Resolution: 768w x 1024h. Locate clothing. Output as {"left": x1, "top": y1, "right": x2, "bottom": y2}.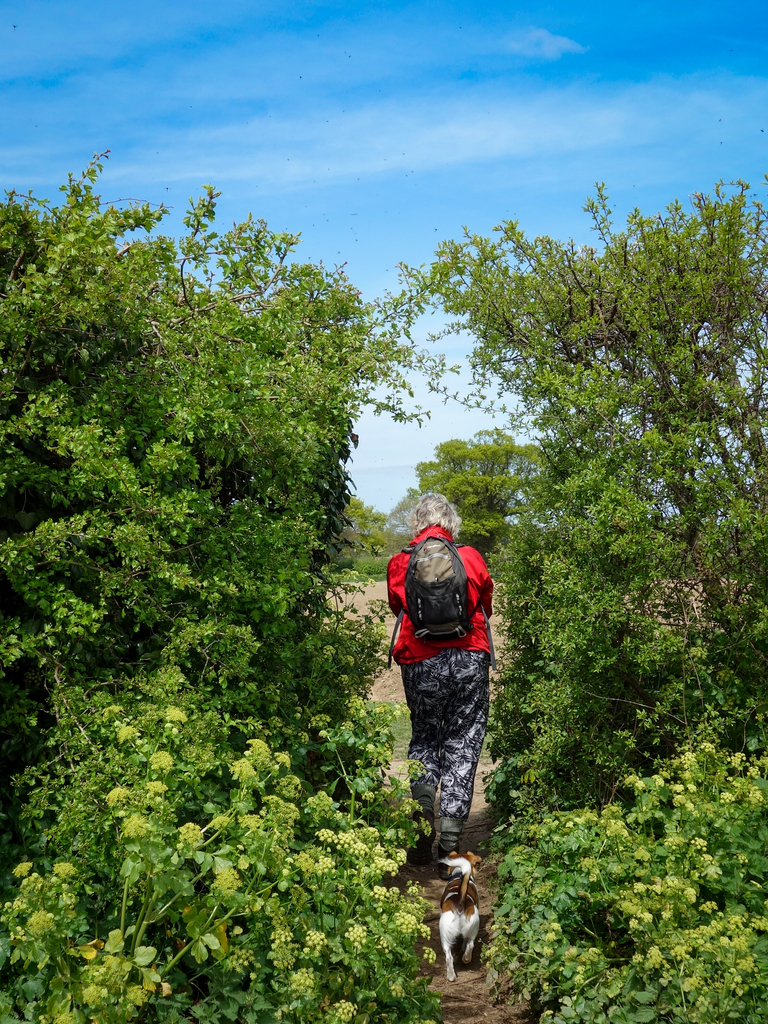
{"left": 383, "top": 509, "right": 508, "bottom": 854}.
